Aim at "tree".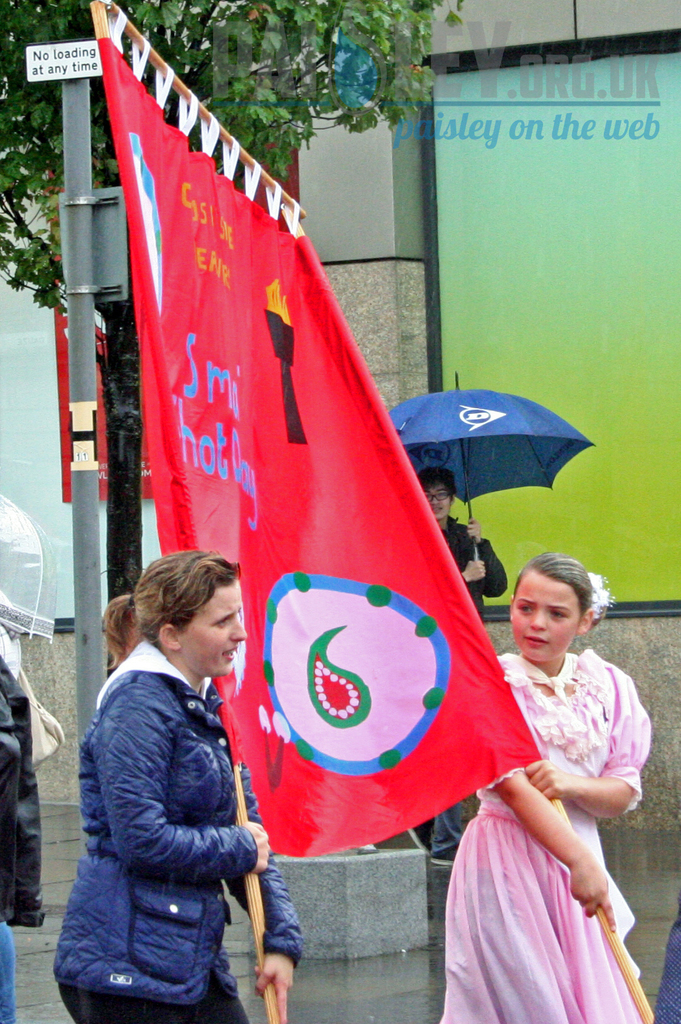
Aimed at box(0, 0, 473, 695).
